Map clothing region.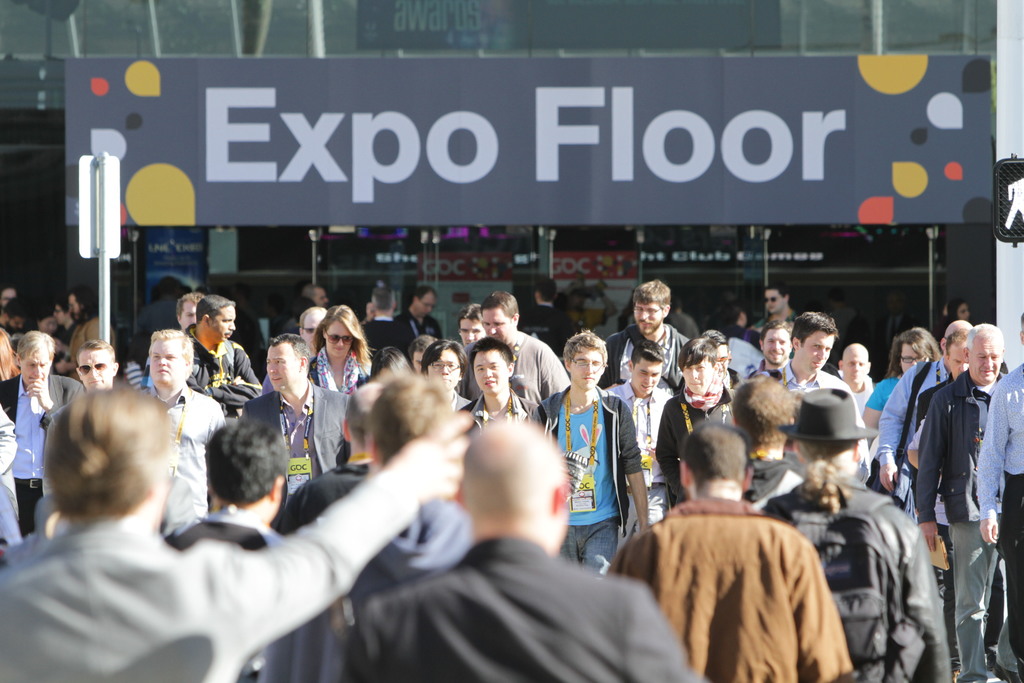
Mapped to [608,327,694,369].
